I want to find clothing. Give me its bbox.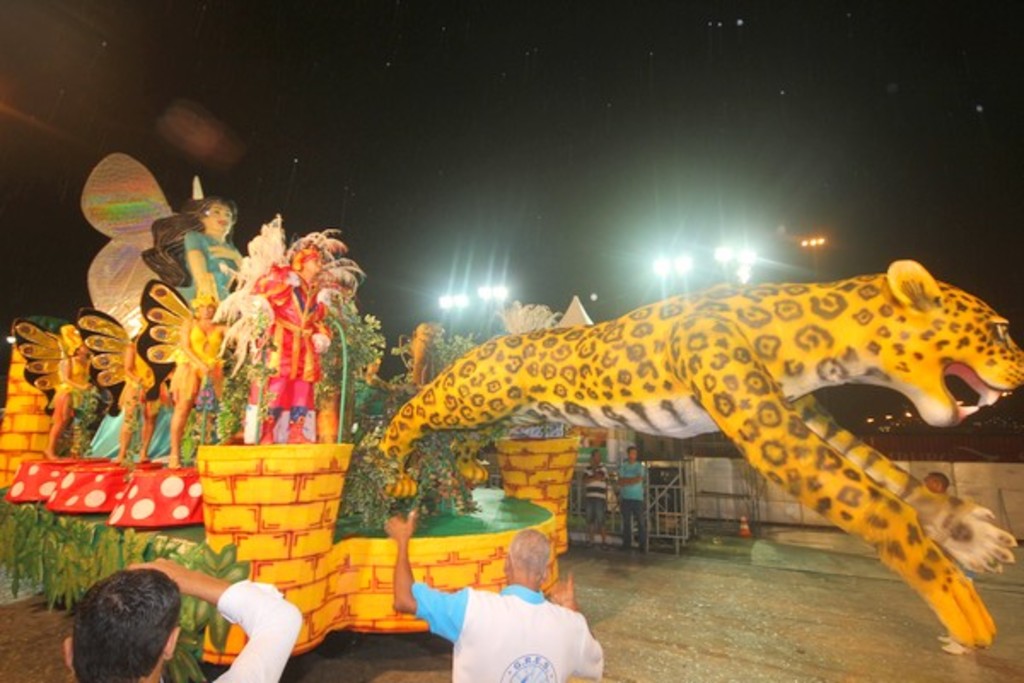
618:452:655:562.
